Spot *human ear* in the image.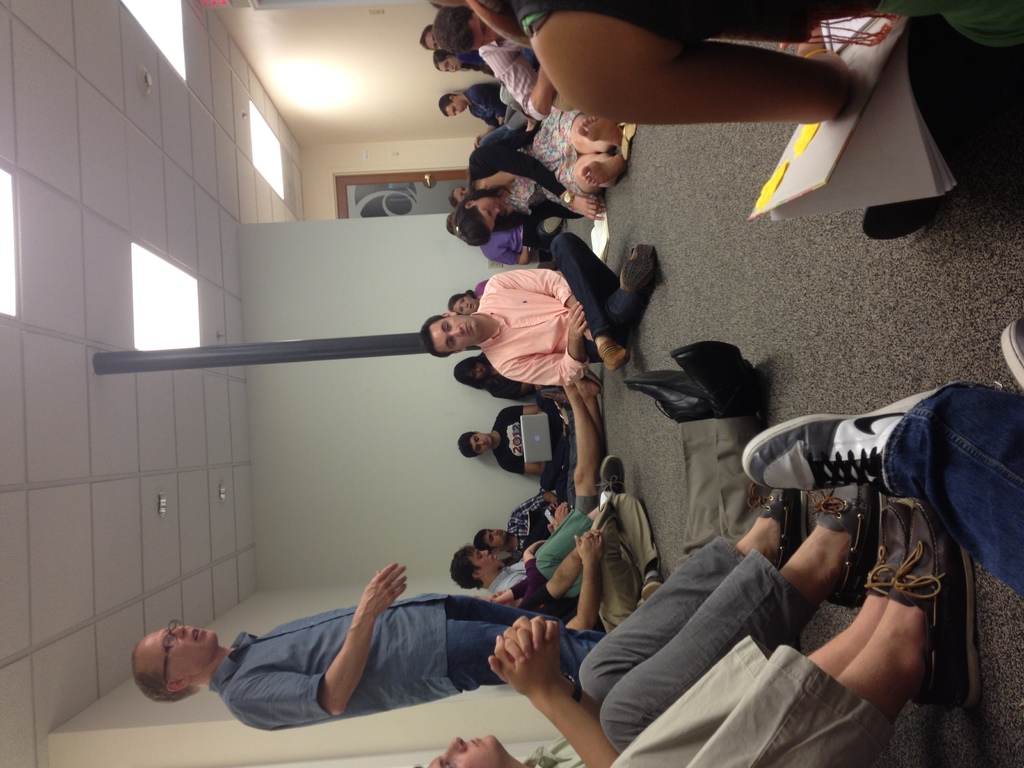
*human ear* found at bbox=[165, 677, 188, 691].
